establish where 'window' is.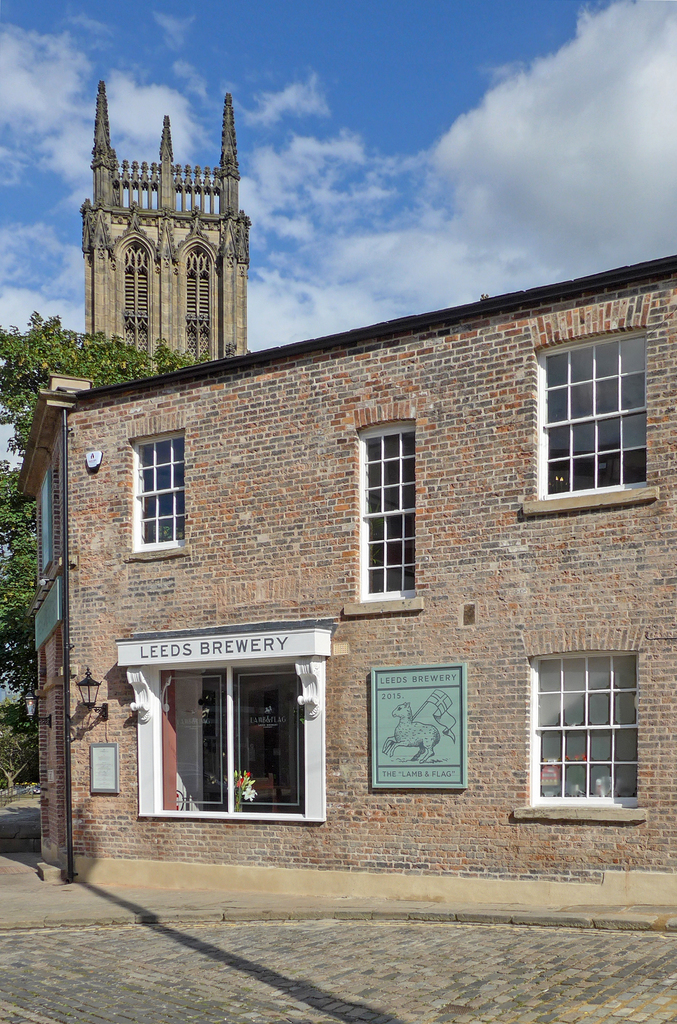
Established at {"left": 117, "top": 232, "right": 152, "bottom": 352}.
